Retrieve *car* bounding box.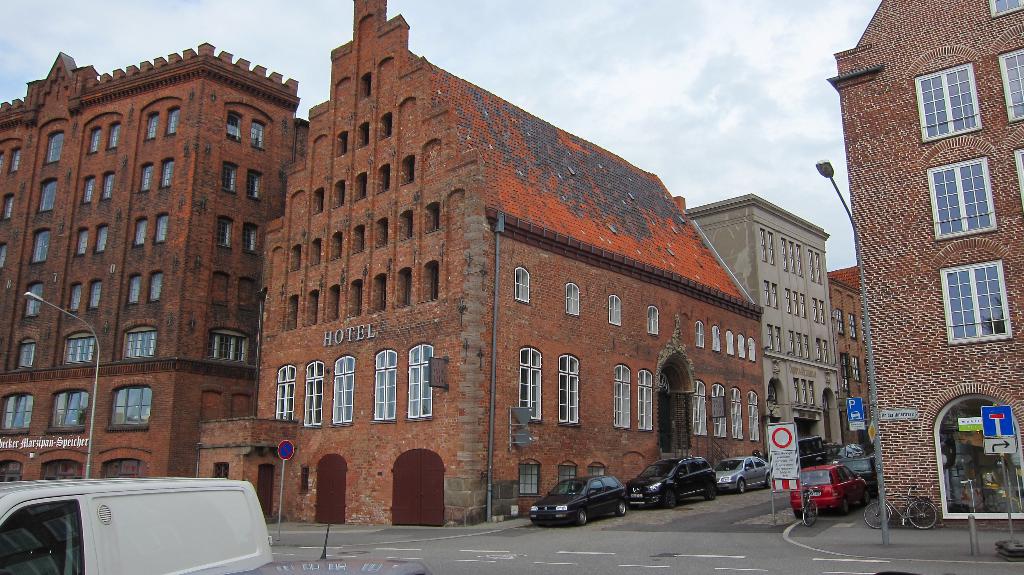
Bounding box: (630, 455, 714, 508).
